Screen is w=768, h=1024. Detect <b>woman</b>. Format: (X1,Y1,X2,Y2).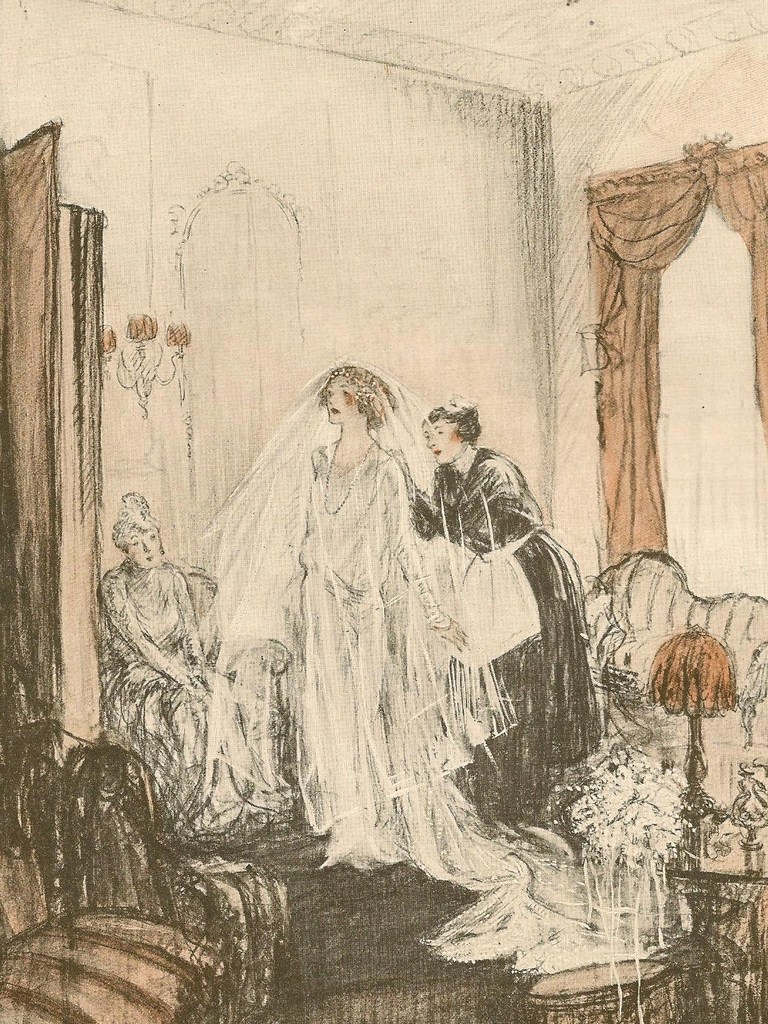
(405,386,603,810).
